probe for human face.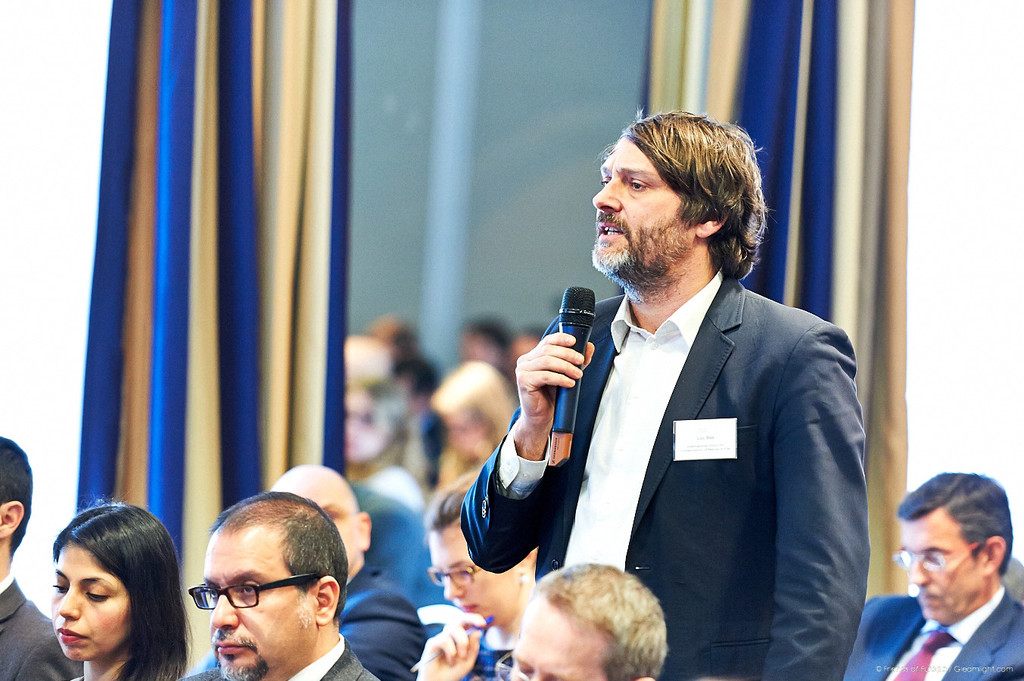
Probe result: left=590, top=138, right=680, bottom=277.
